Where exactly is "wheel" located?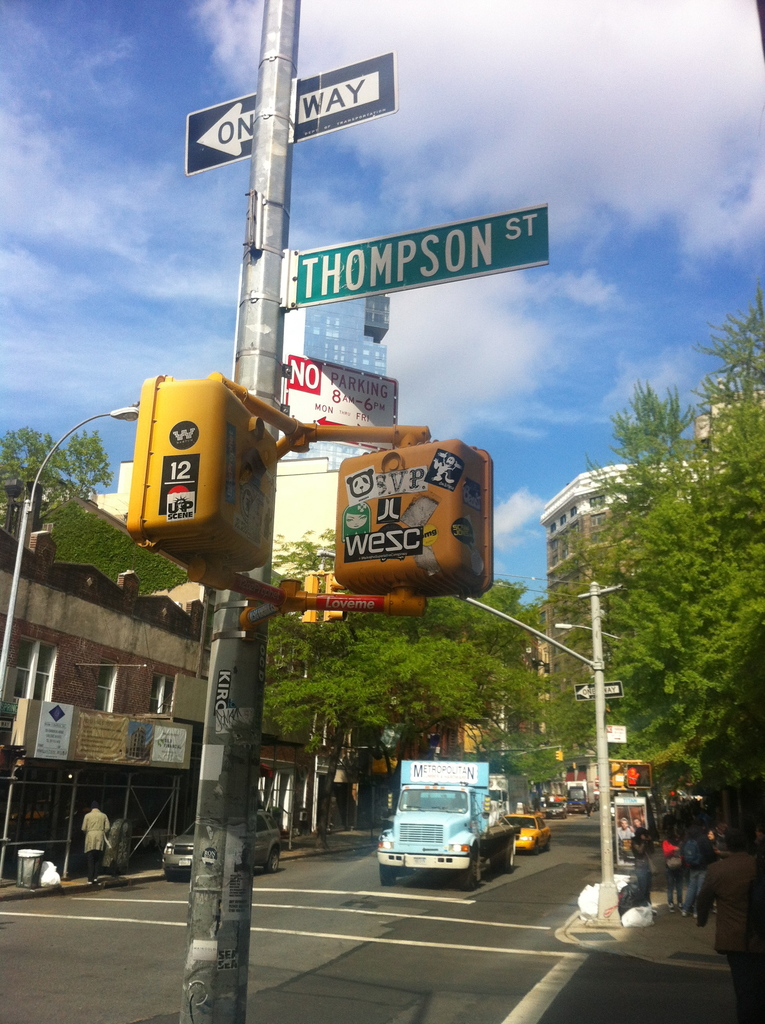
Its bounding box is 492/851/504/872.
